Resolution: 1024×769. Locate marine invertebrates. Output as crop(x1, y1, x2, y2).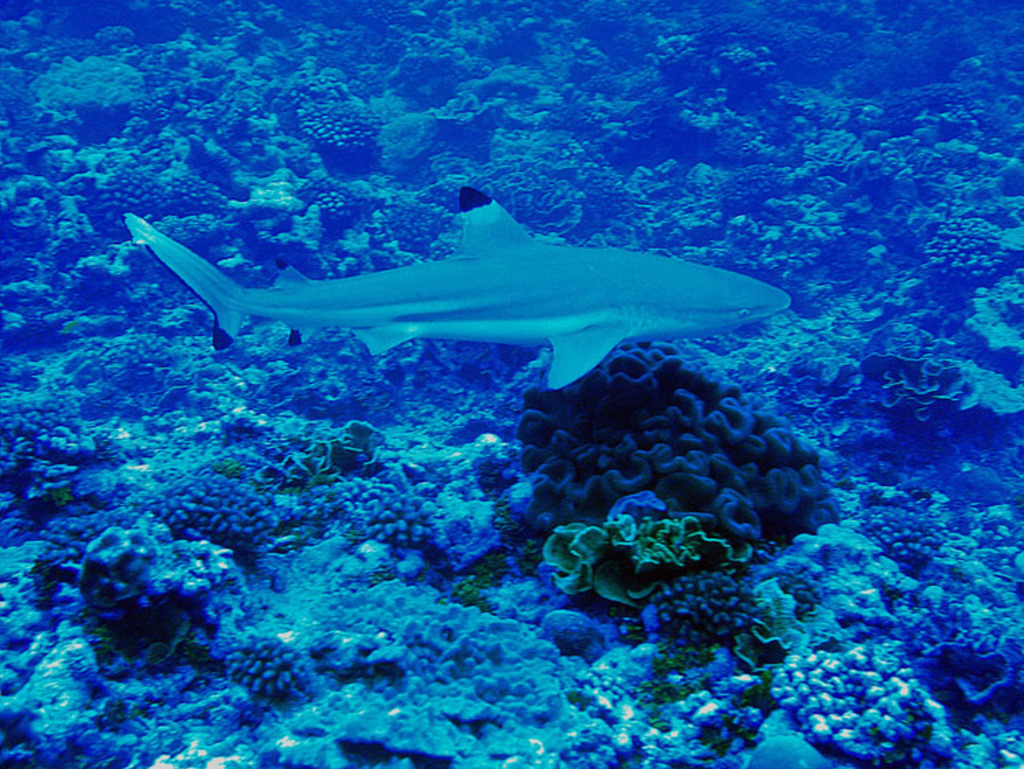
crop(302, 78, 388, 164).
